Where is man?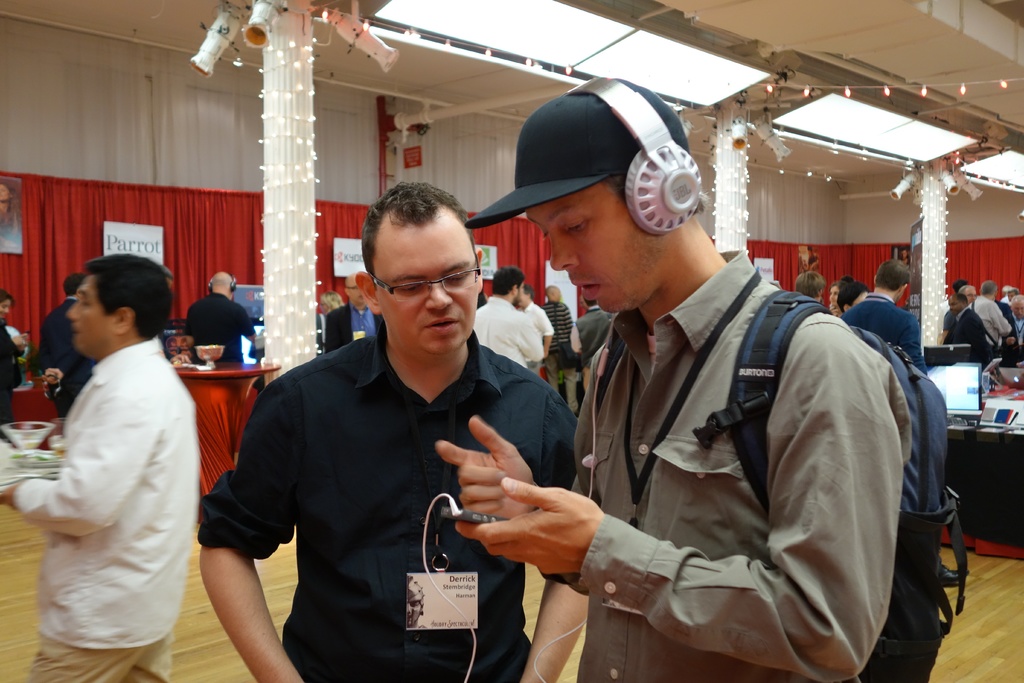
BBox(40, 276, 95, 411).
